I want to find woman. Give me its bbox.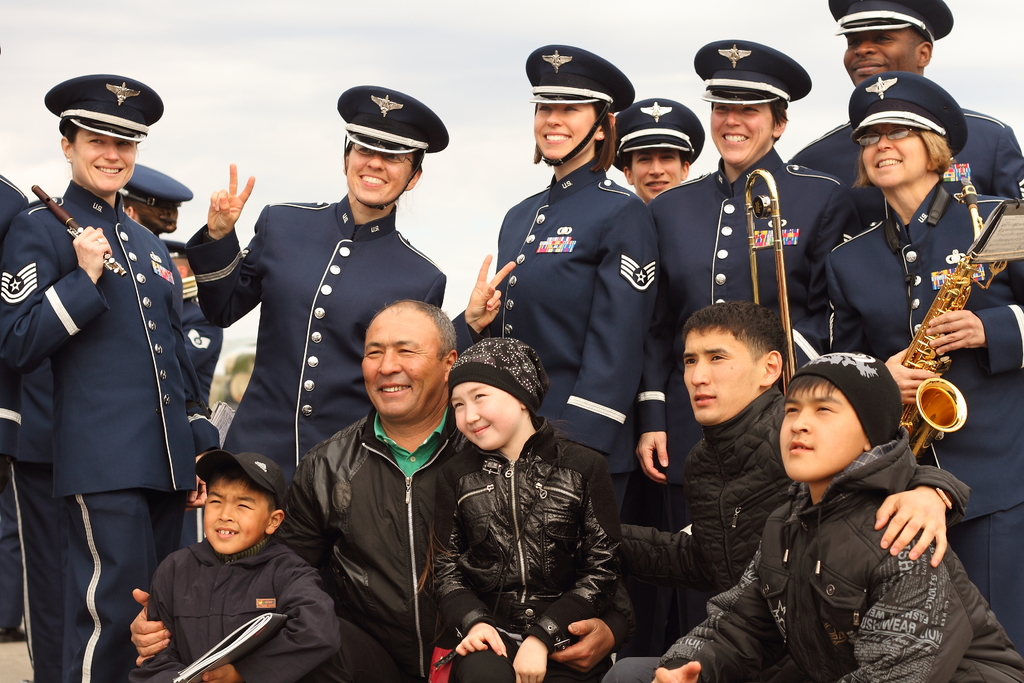
bbox(184, 83, 514, 482).
